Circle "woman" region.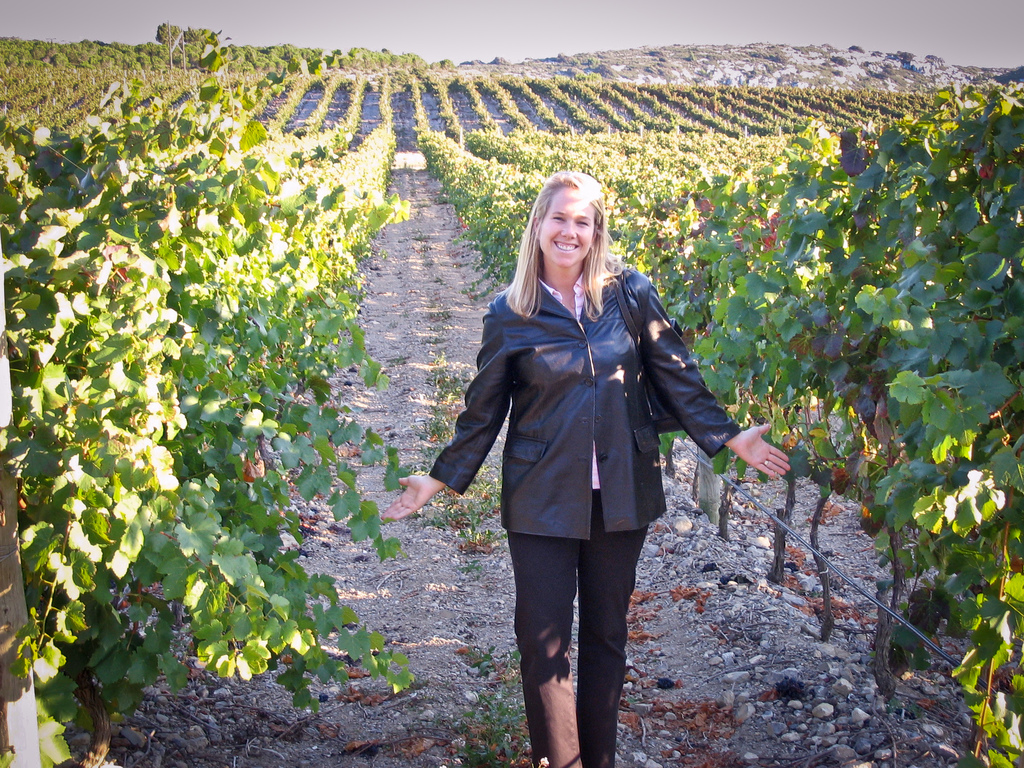
Region: 381 170 812 767.
